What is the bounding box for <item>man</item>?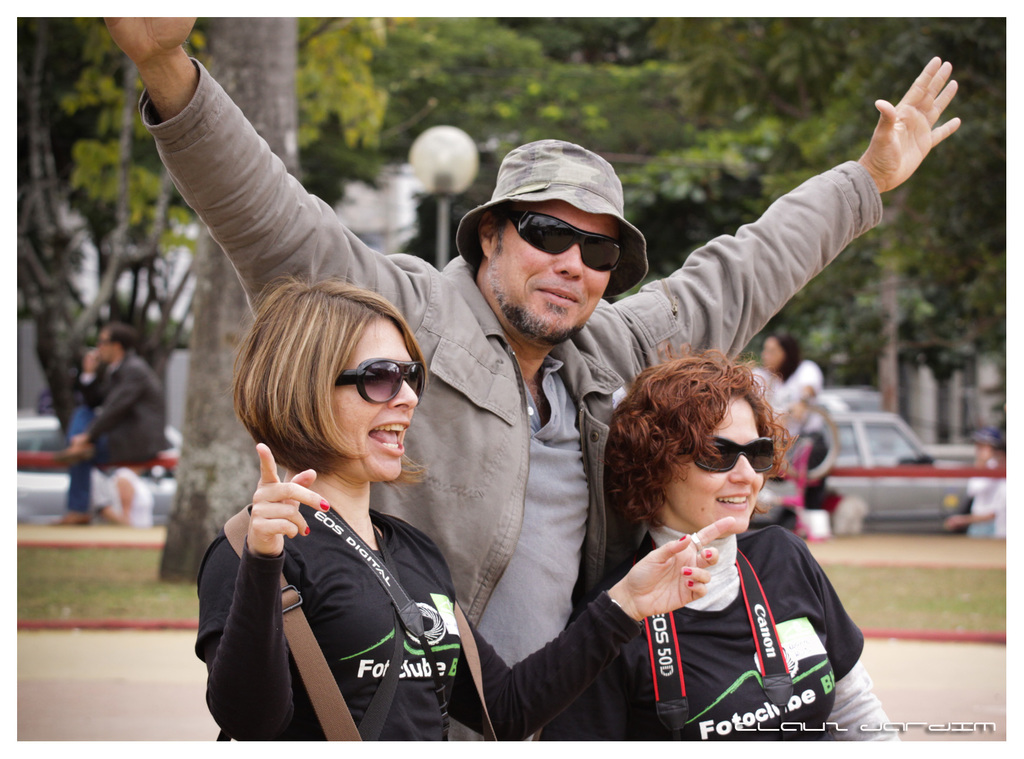
x1=52 y1=323 x2=168 y2=526.
